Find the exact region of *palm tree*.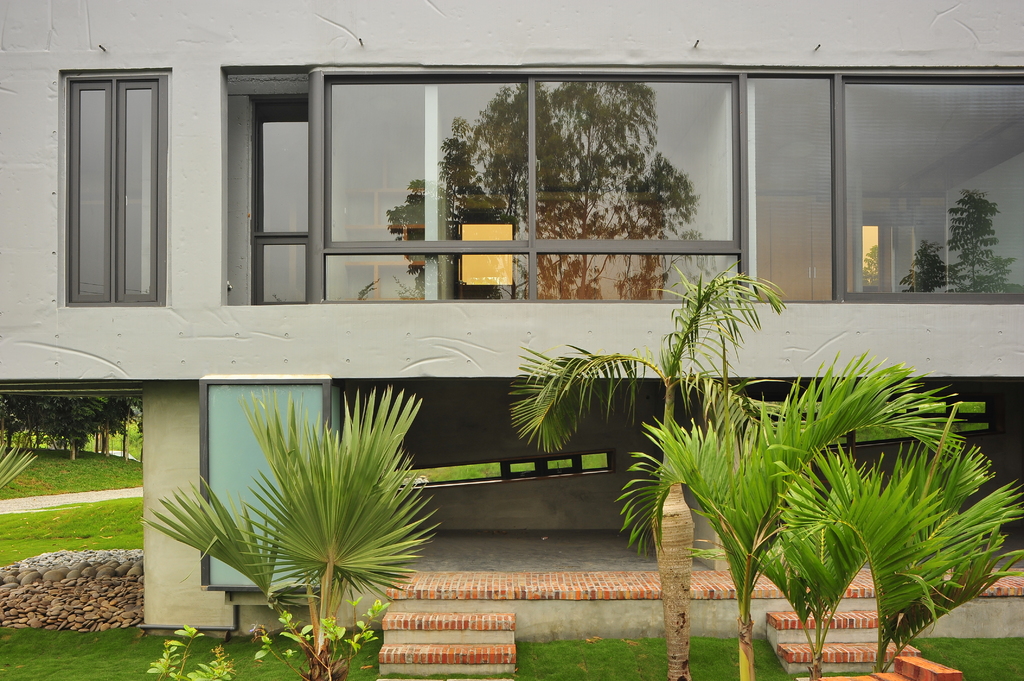
Exact region: <box>503,261,1023,680</box>.
